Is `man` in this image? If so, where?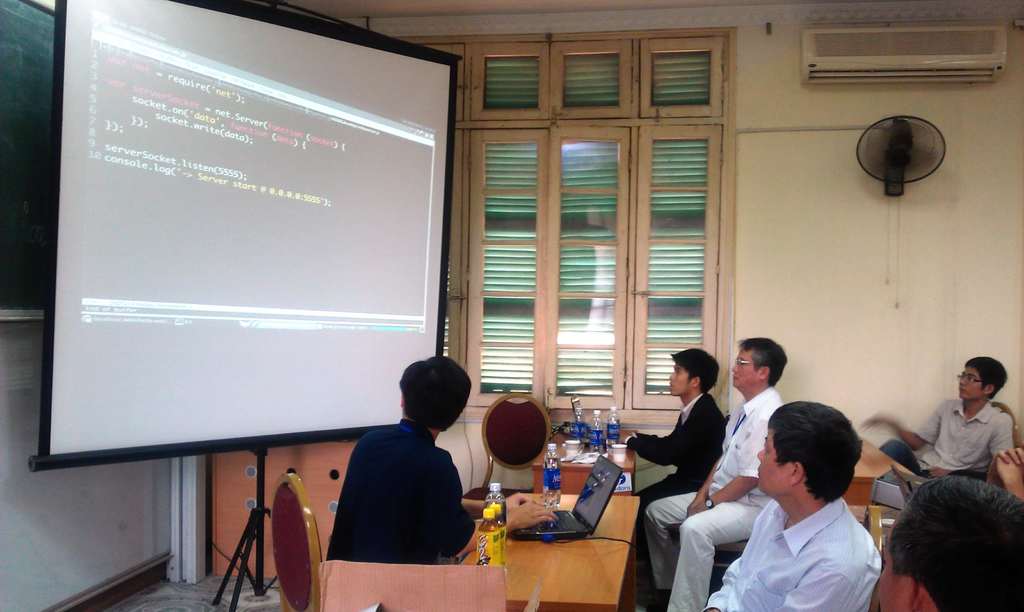
Yes, at [x1=690, y1=399, x2=883, y2=611].
